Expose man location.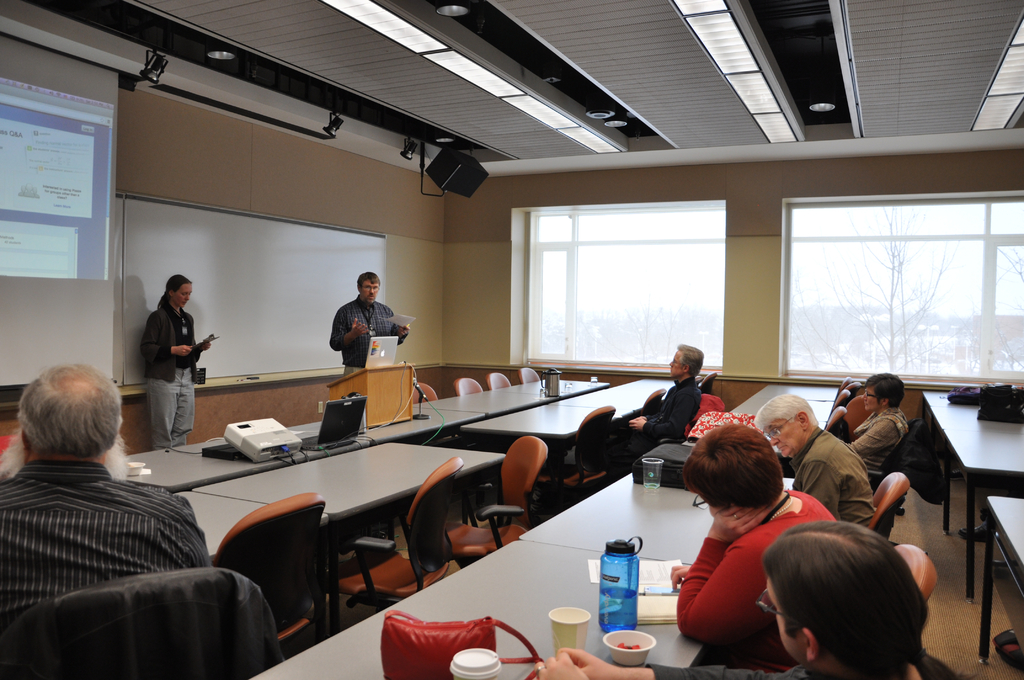
Exposed at 0,364,212,634.
